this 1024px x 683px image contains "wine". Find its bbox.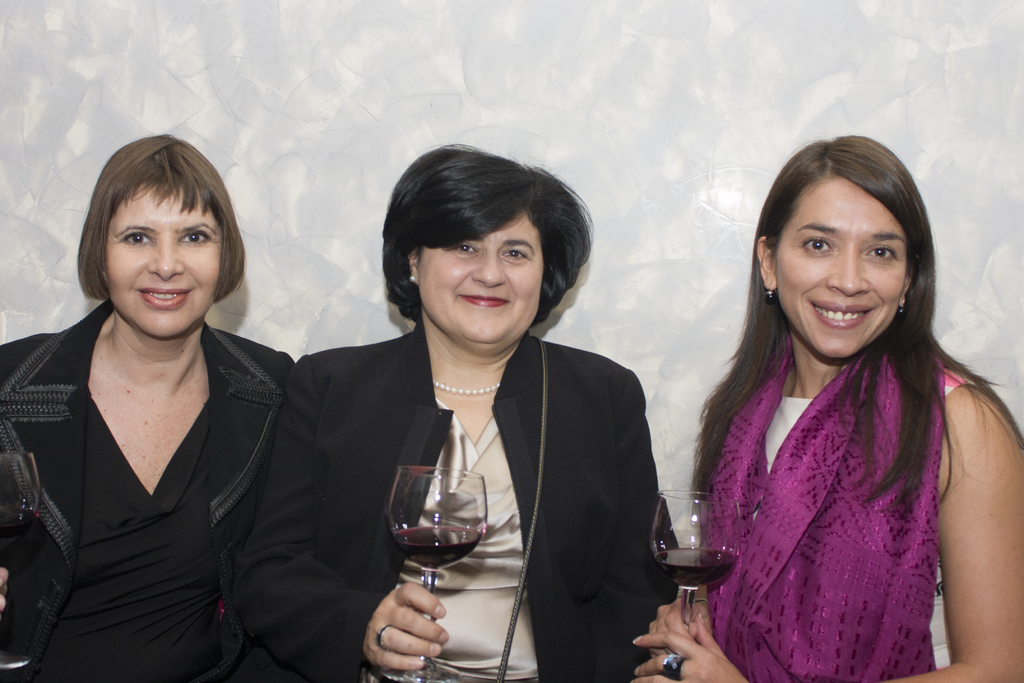
bbox(653, 546, 737, 585).
